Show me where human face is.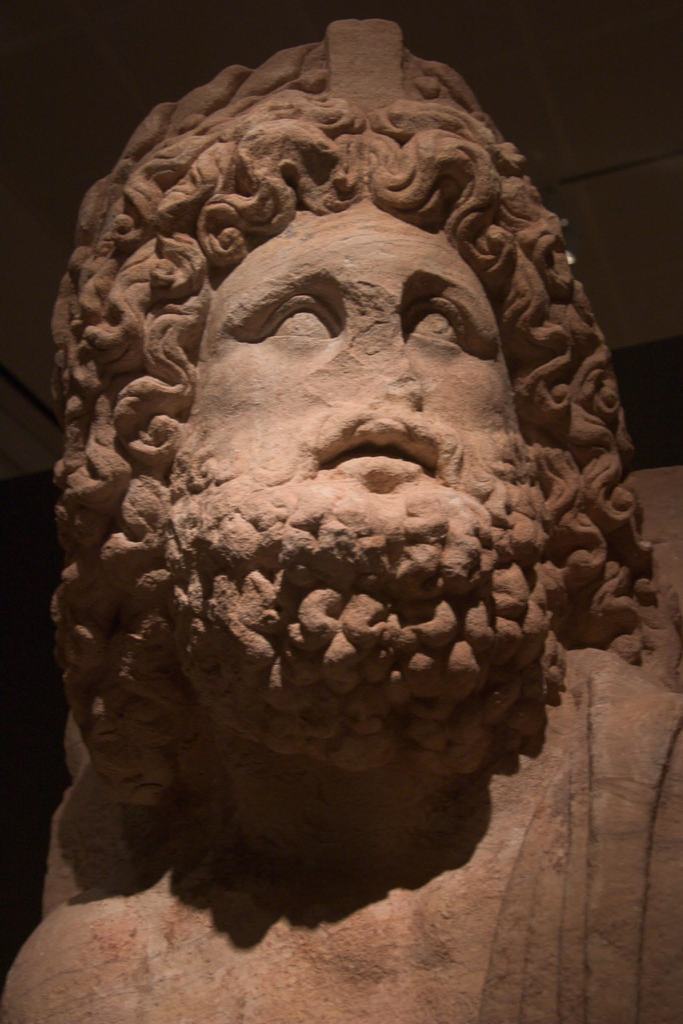
human face is at 188:189:545:532.
